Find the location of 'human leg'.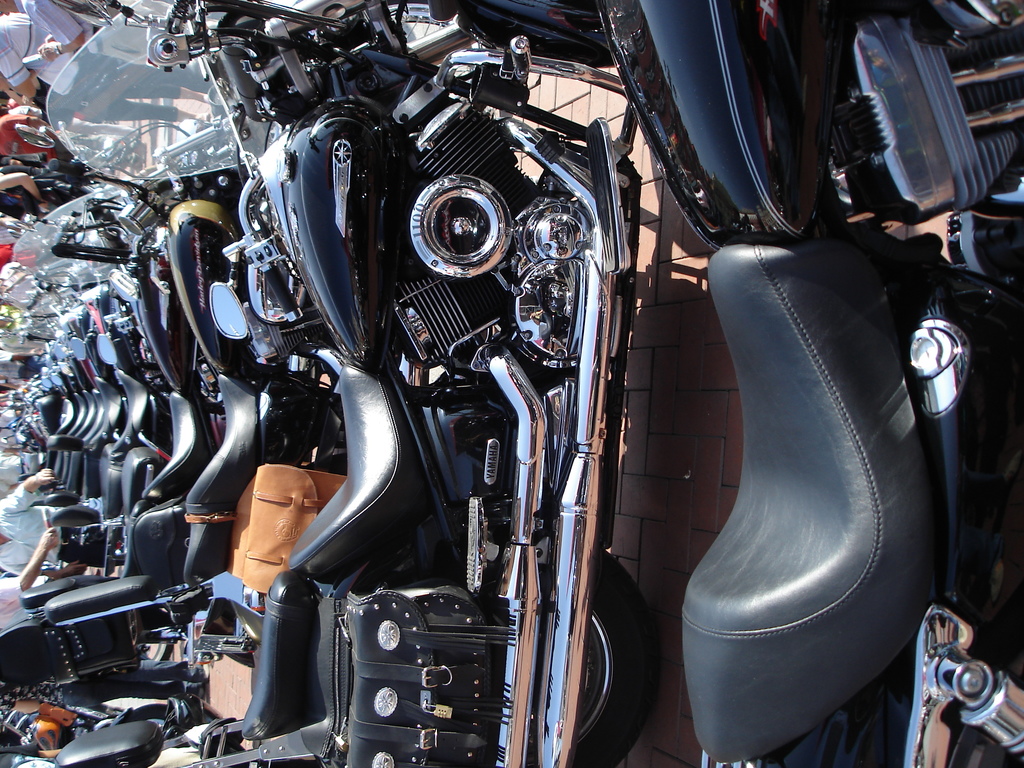
Location: locate(110, 102, 204, 124).
